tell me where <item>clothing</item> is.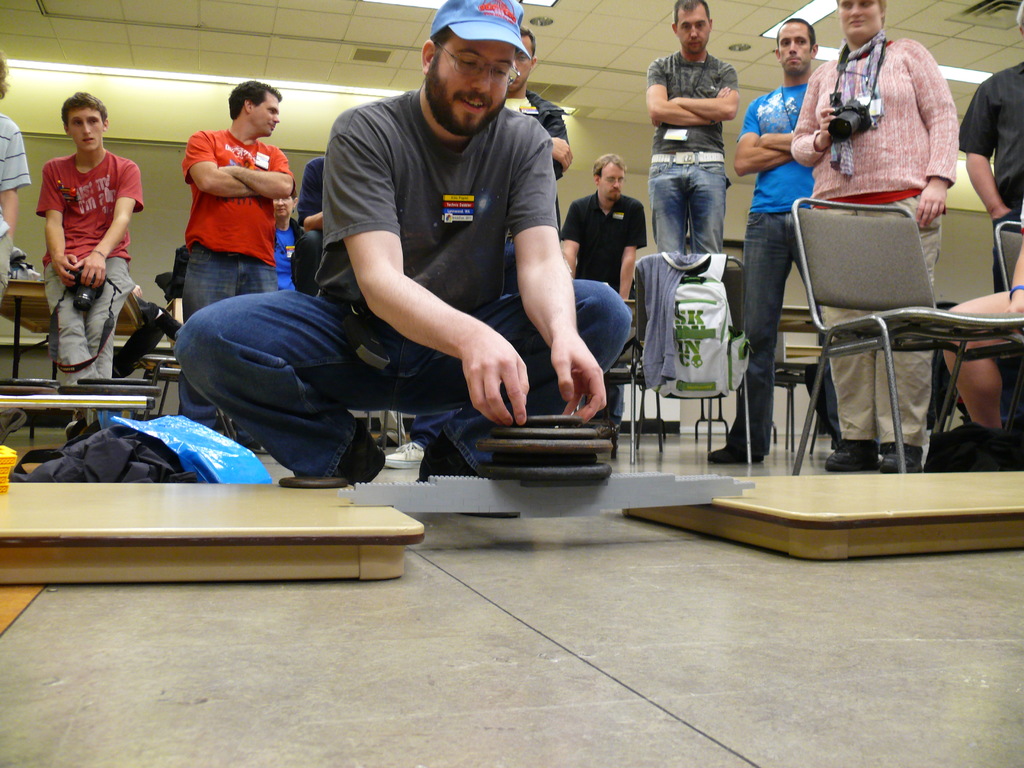
<item>clothing</item> is at x1=292 y1=157 x2=328 y2=290.
